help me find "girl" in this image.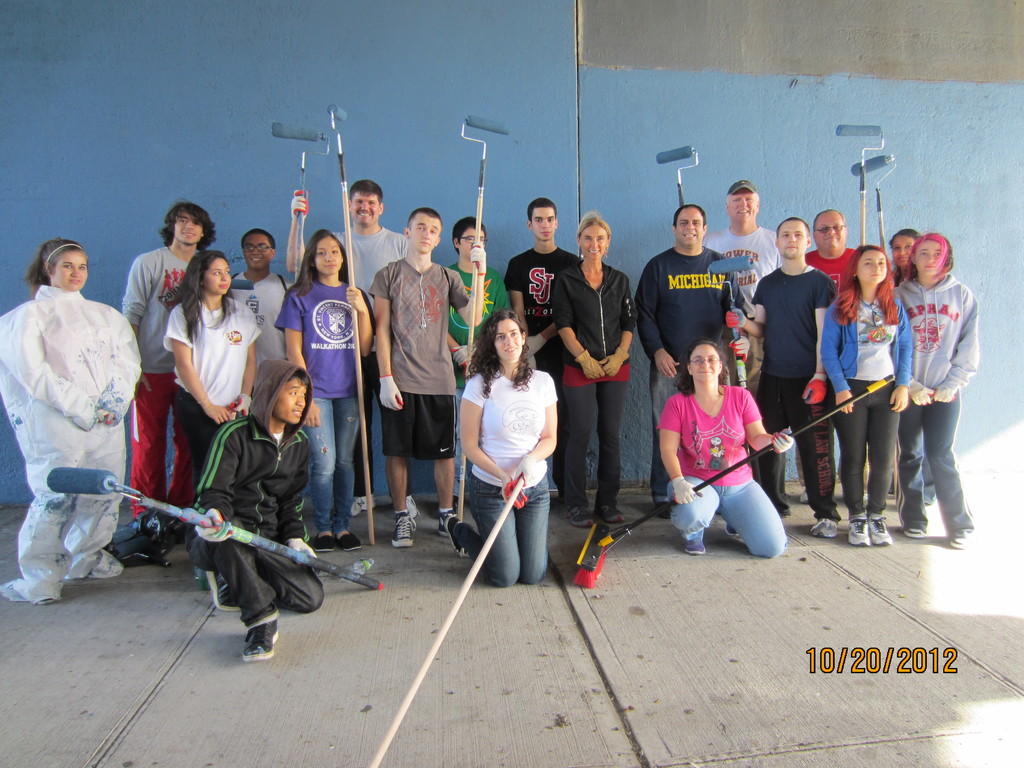
Found it: BBox(0, 239, 147, 617).
